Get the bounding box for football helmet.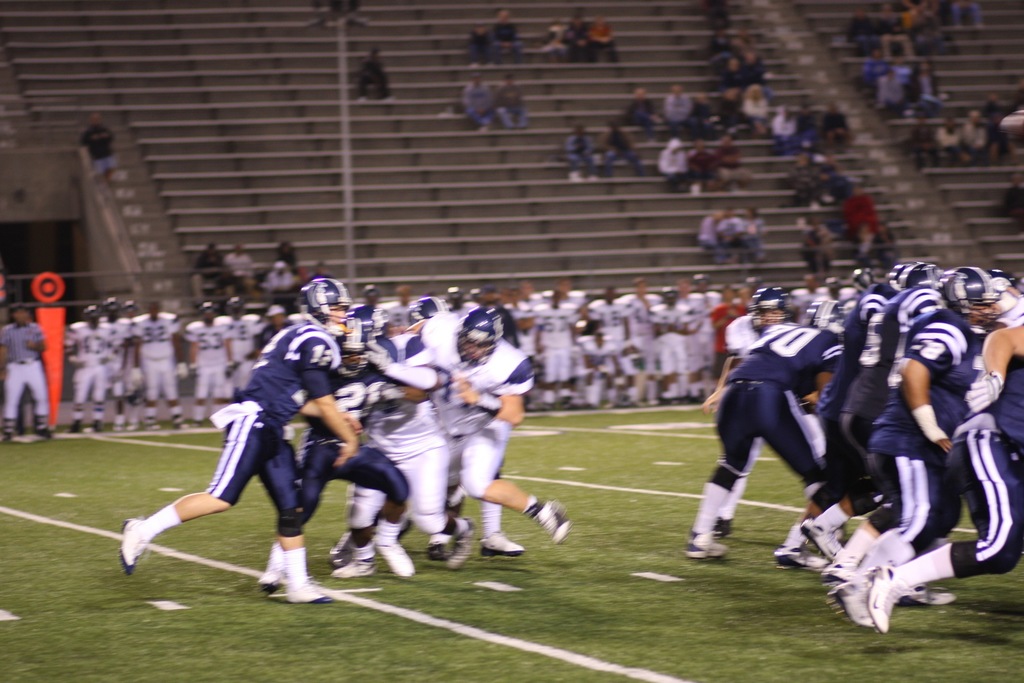
locate(744, 283, 792, 342).
